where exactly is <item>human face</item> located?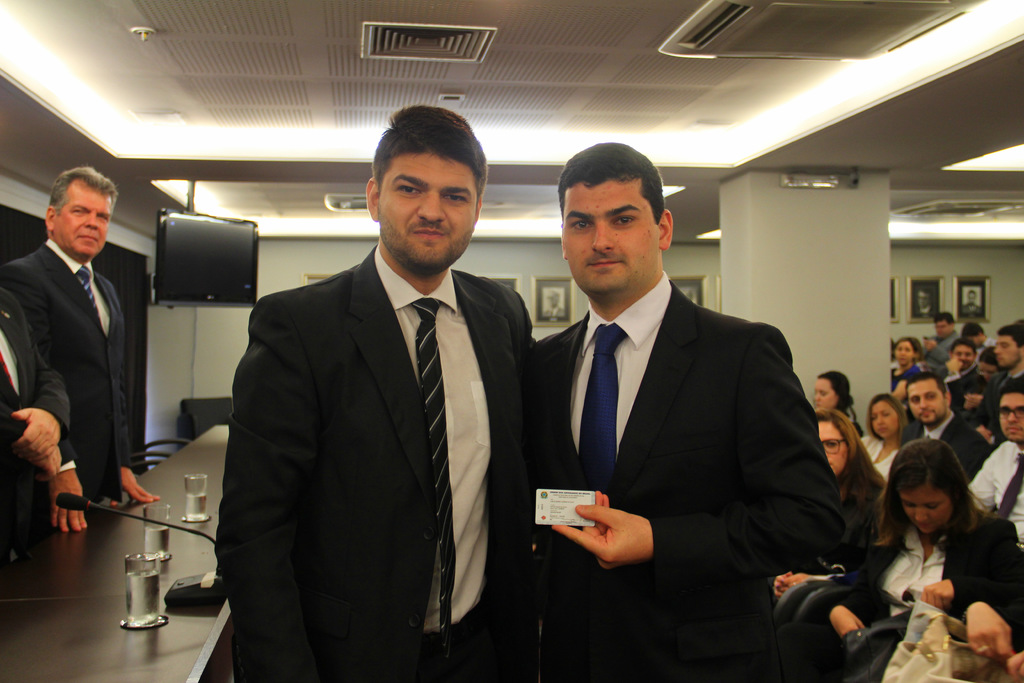
Its bounding box is locate(378, 153, 475, 270).
